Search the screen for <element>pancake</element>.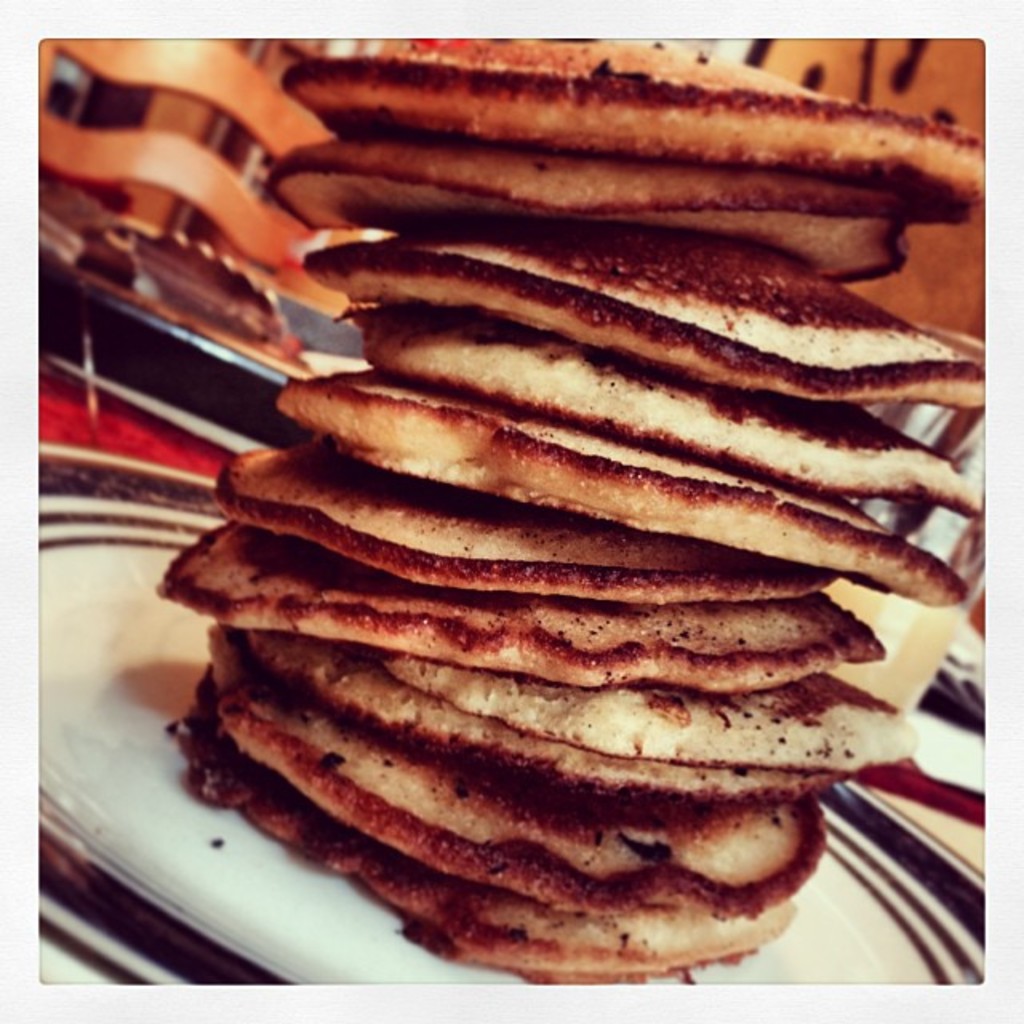
Found at box=[178, 693, 802, 986].
